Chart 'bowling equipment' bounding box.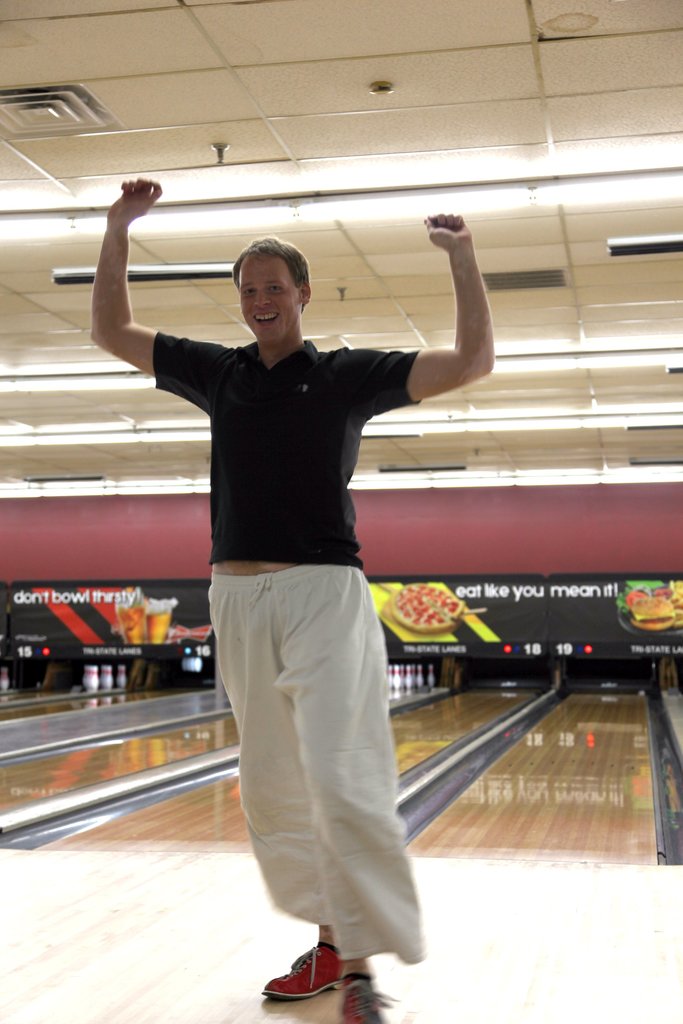
Charted: left=379, top=666, right=435, bottom=714.
